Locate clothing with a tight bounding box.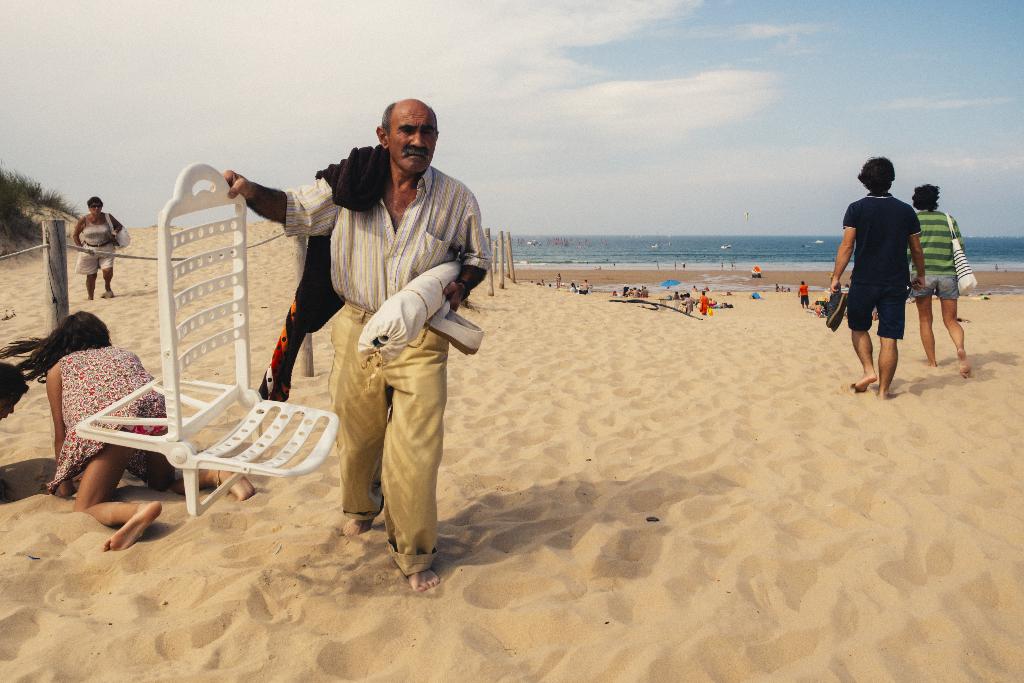
rect(84, 225, 115, 259).
